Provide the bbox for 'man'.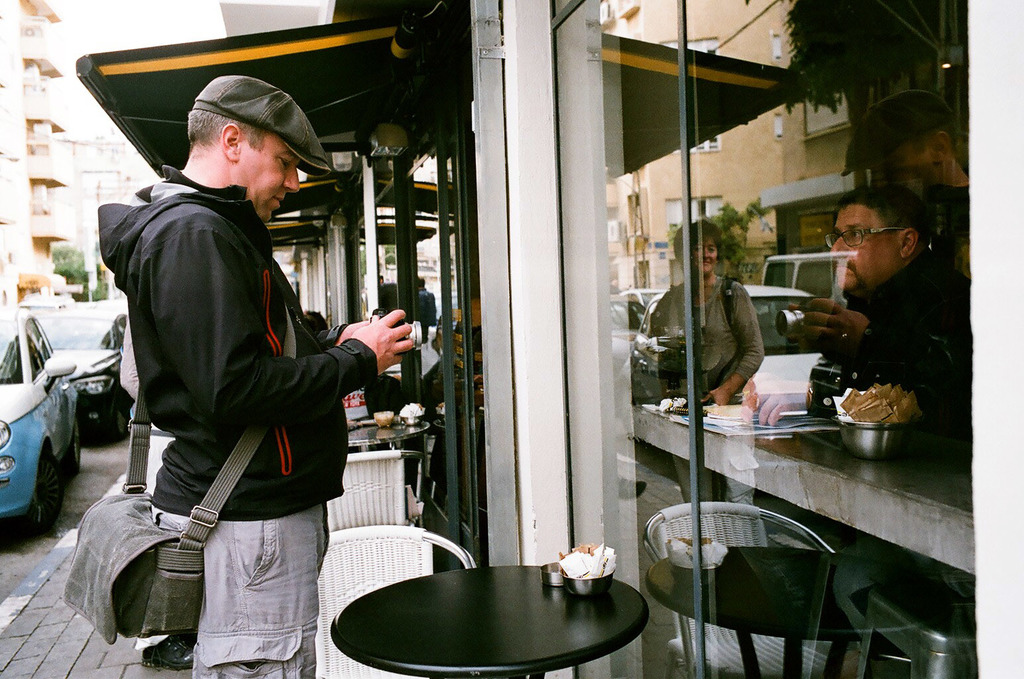
rect(99, 62, 382, 678).
